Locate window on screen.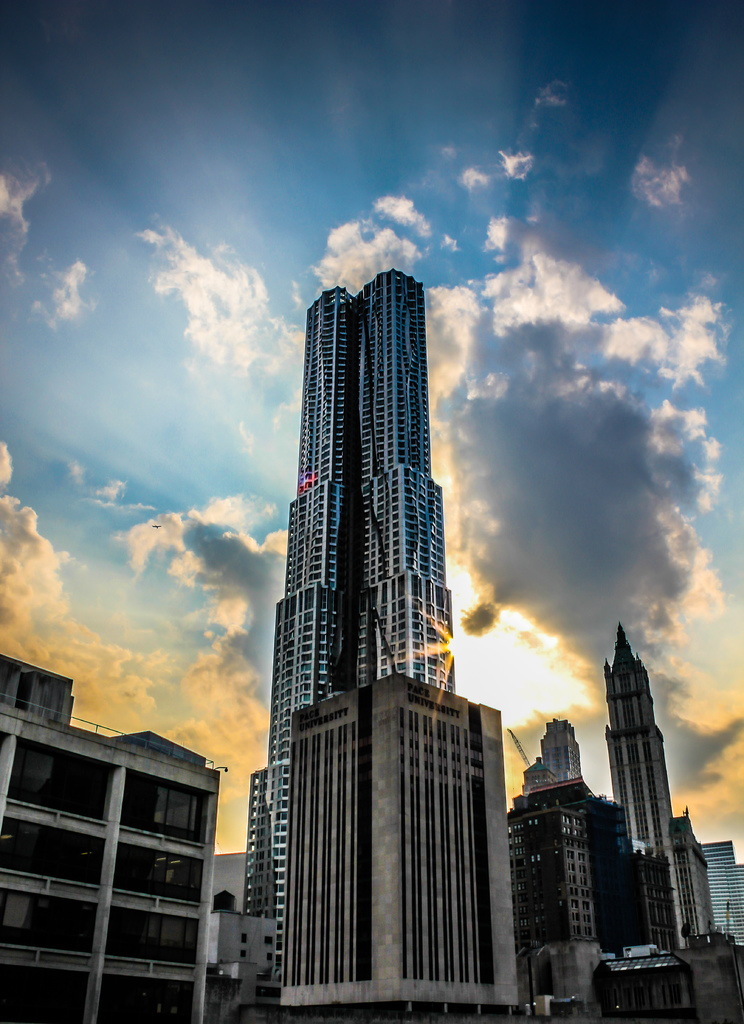
On screen at [266, 949, 273, 963].
